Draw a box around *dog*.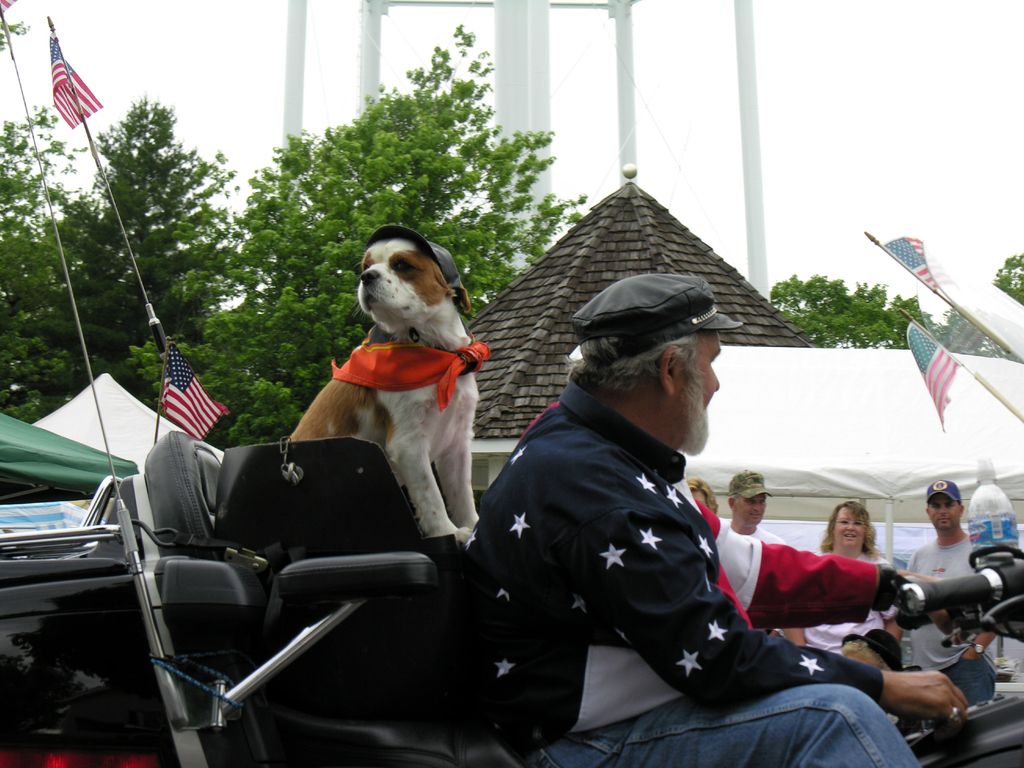
box=[285, 234, 481, 542].
